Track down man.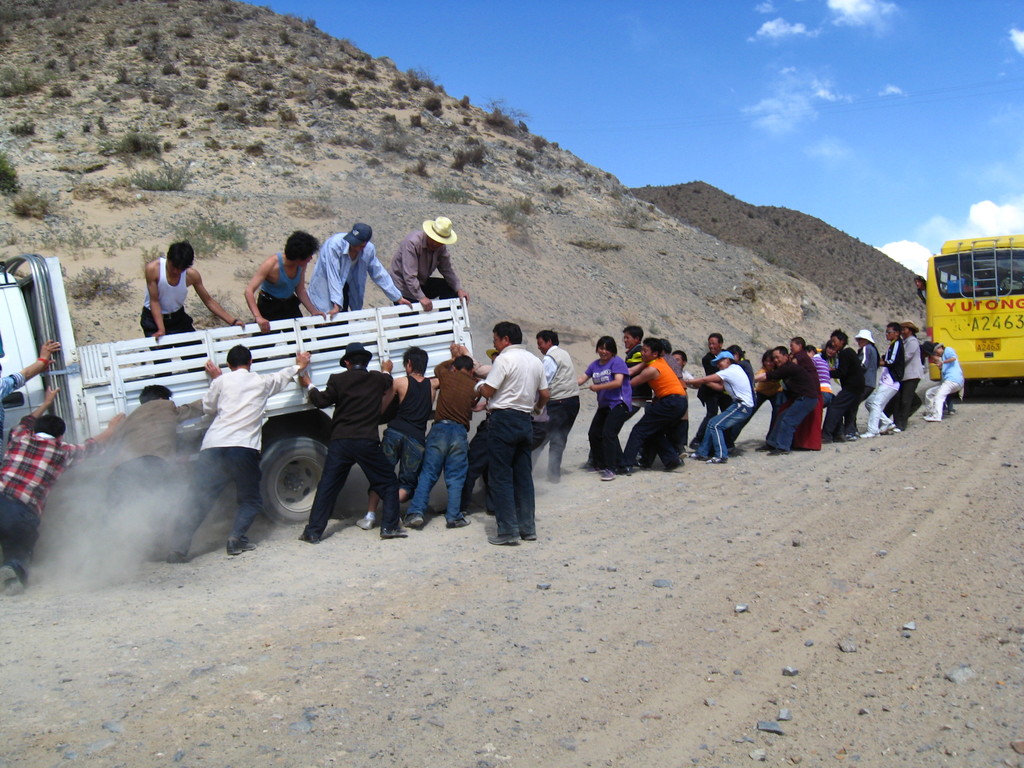
Tracked to {"left": 0, "top": 332, "right": 70, "bottom": 400}.
